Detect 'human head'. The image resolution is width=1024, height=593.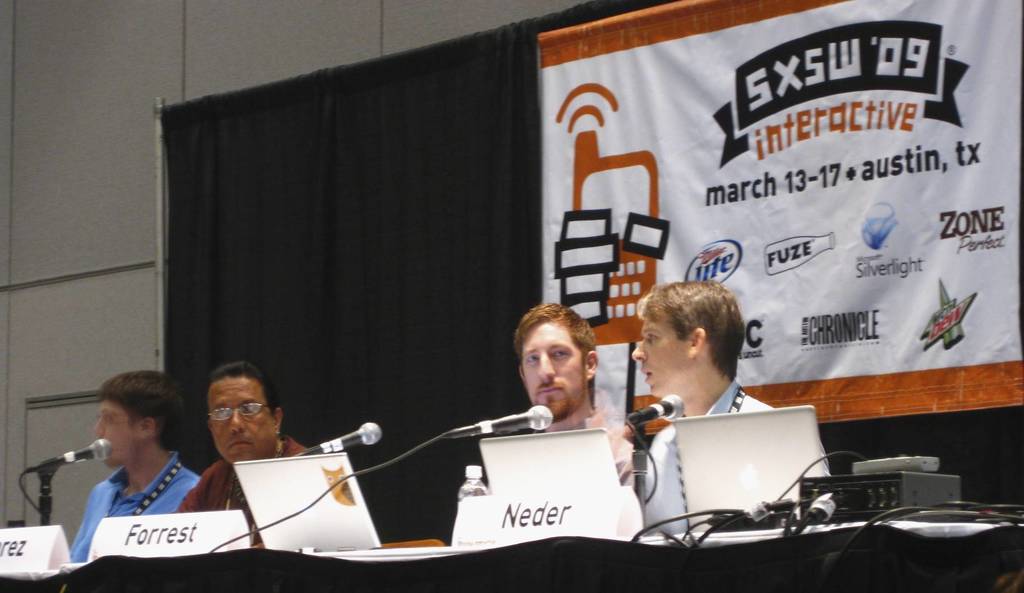
select_region(90, 373, 189, 468).
